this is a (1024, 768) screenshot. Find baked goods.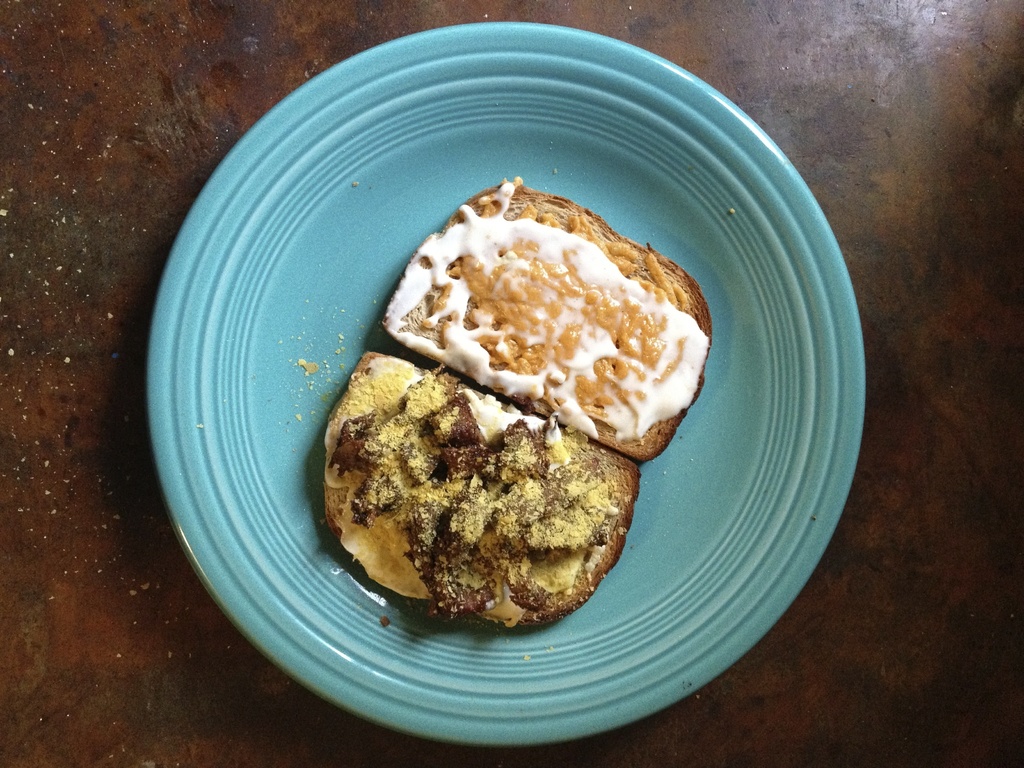
Bounding box: 324/346/641/632.
